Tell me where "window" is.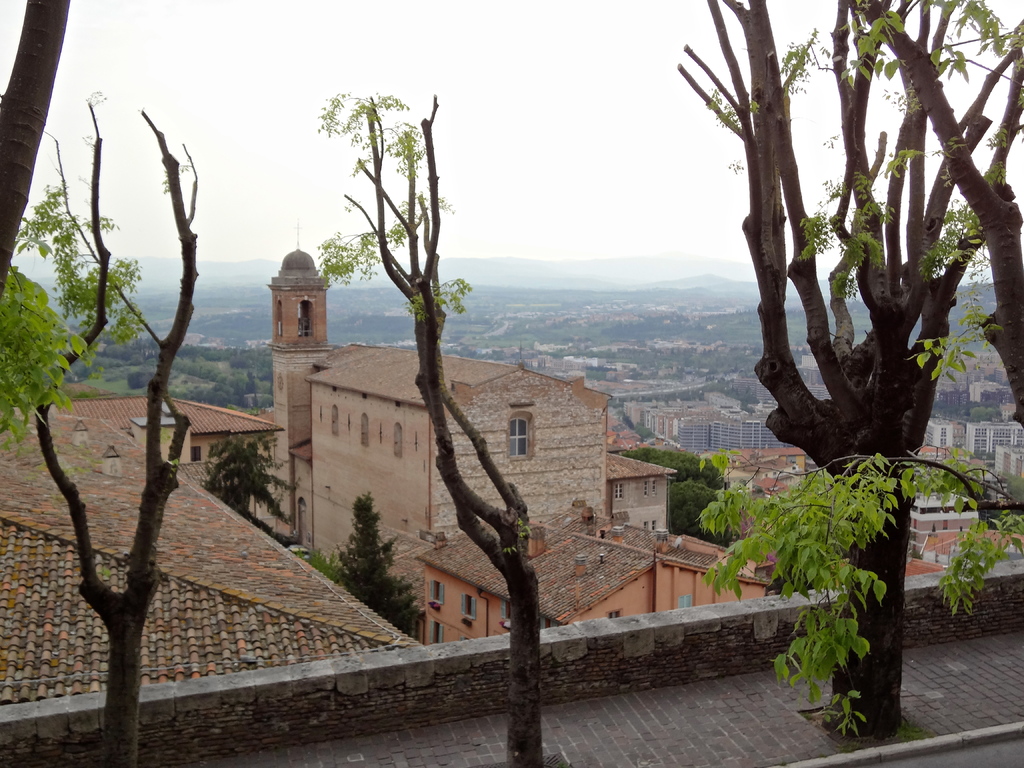
"window" is at locate(421, 616, 454, 642).
